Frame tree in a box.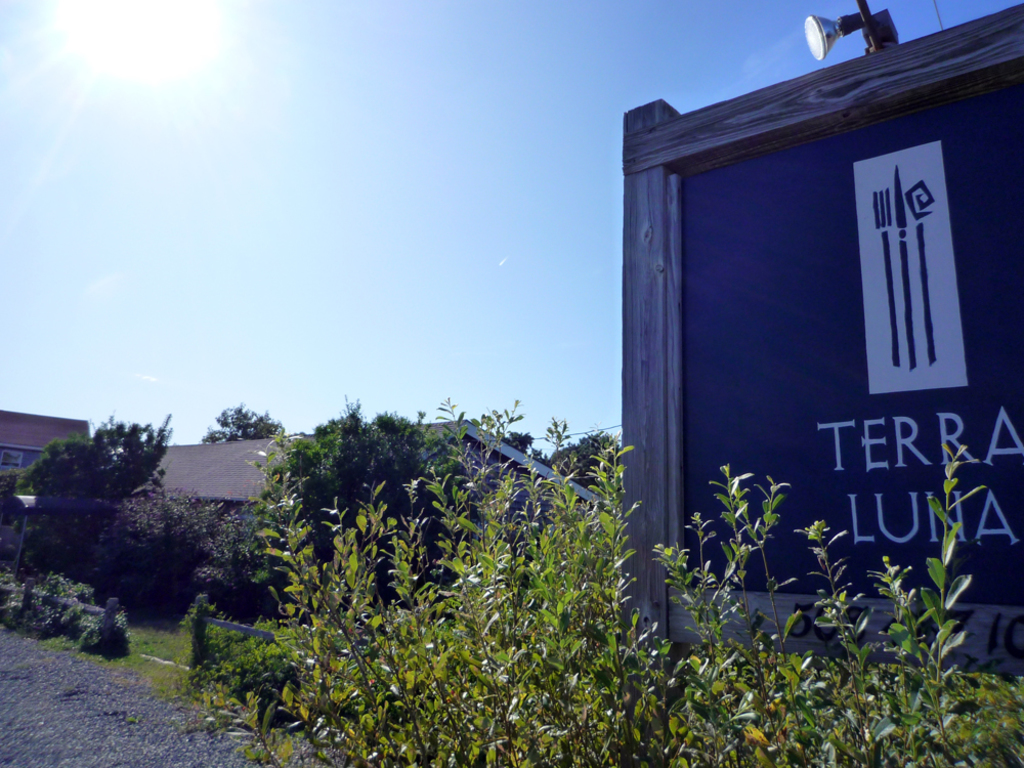
pyautogui.locateOnScreen(196, 399, 283, 449).
